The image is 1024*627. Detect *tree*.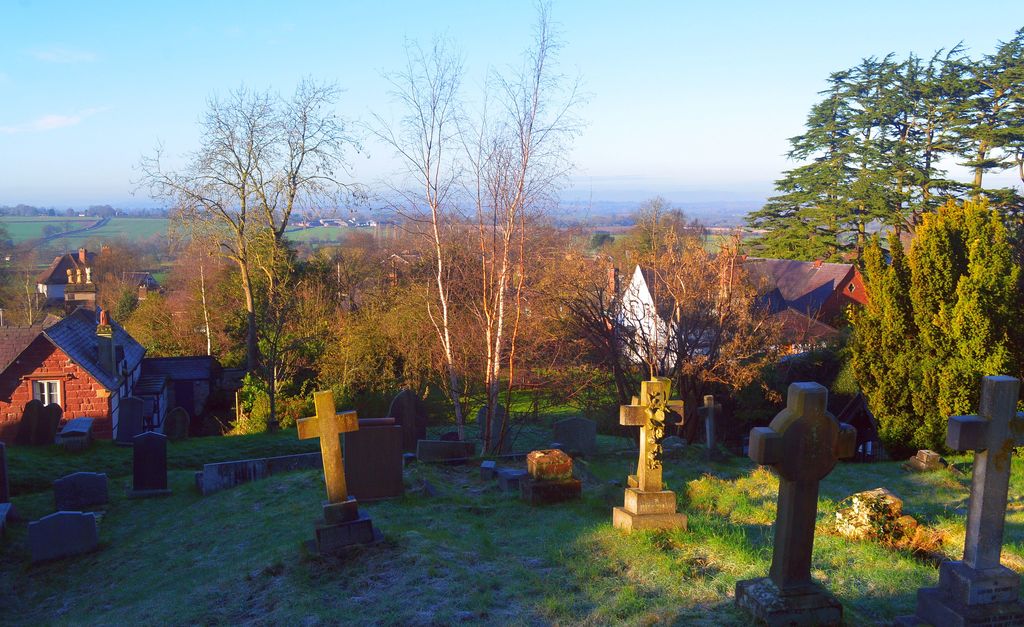
Detection: <region>0, 245, 53, 325</region>.
